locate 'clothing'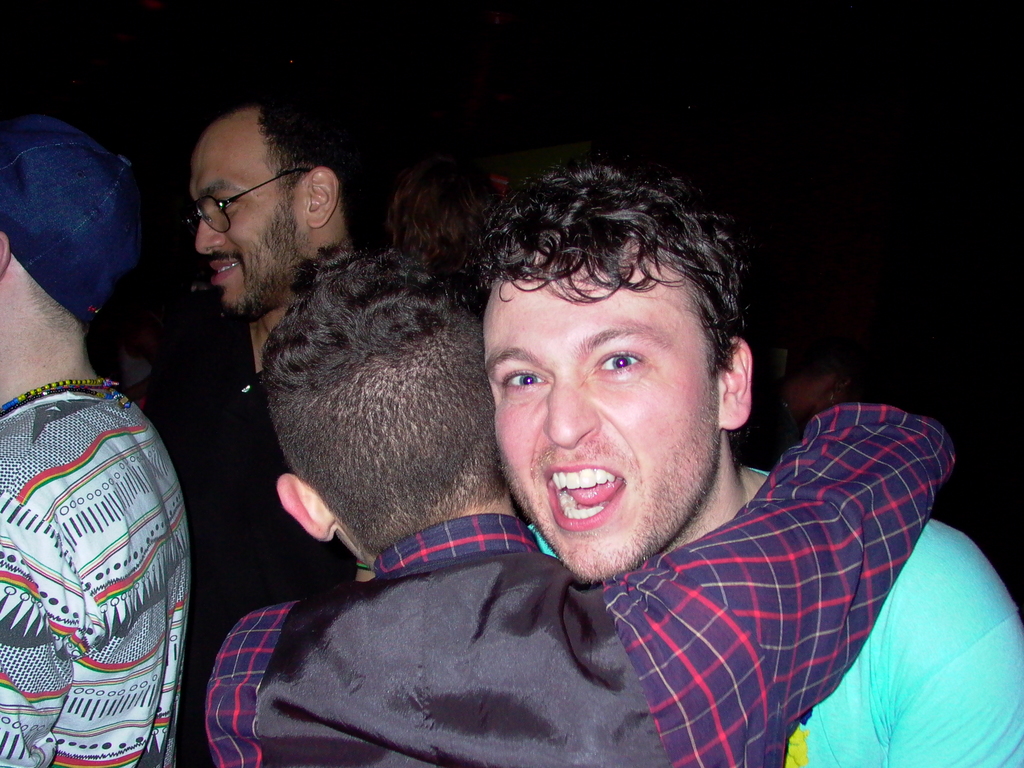
[x1=207, y1=403, x2=954, y2=767]
